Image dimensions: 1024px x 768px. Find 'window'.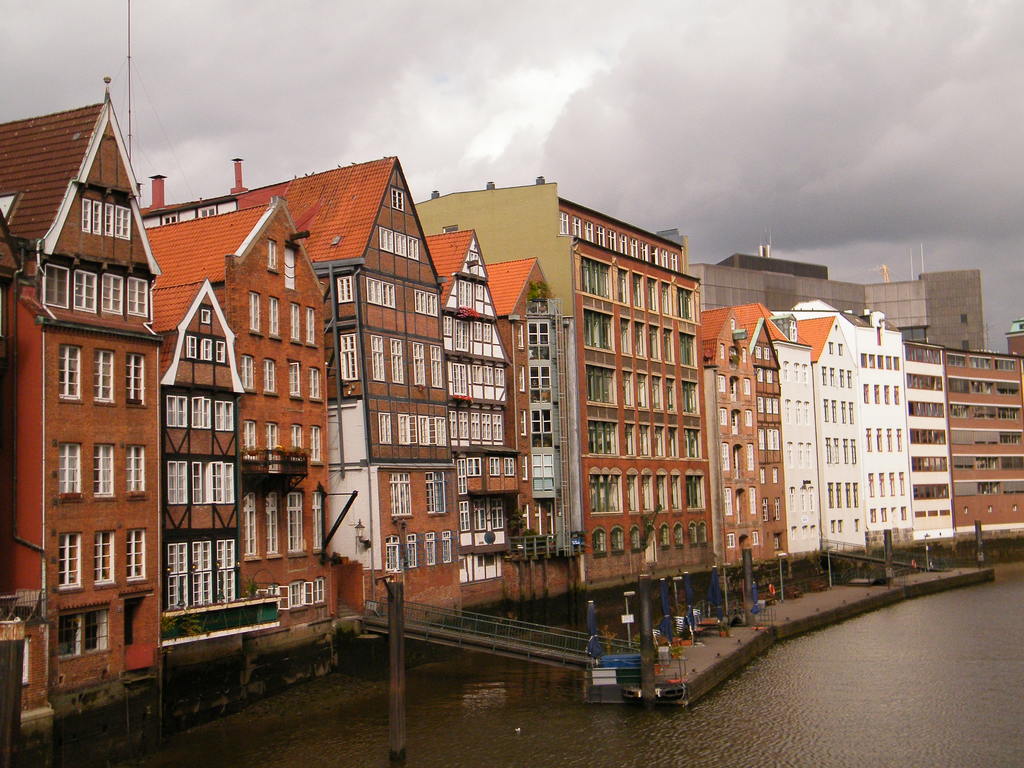
454,401,484,451.
